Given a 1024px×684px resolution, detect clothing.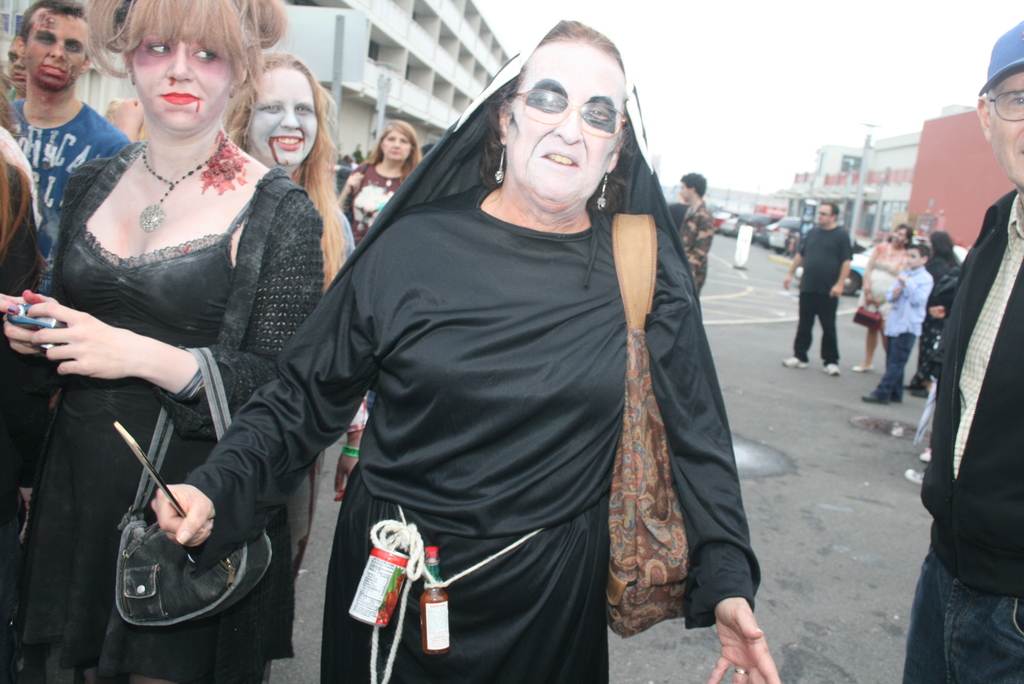
<bbox>287, 196, 376, 579</bbox>.
